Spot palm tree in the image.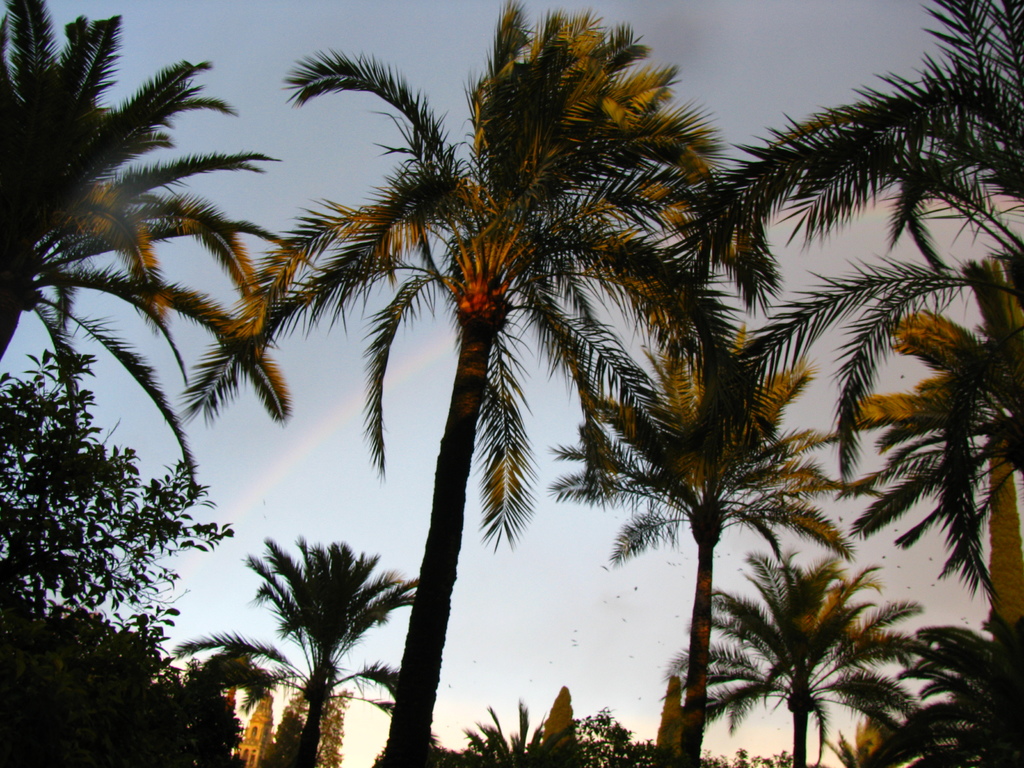
palm tree found at <region>775, 0, 1023, 213</region>.
